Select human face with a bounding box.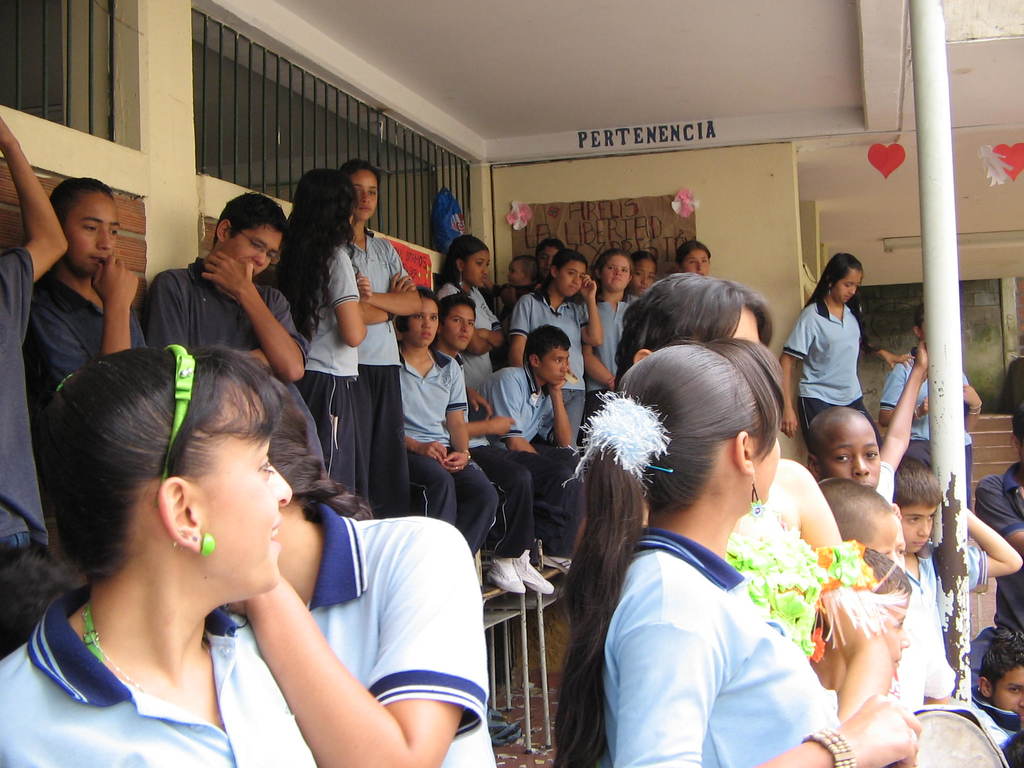
[left=901, top=498, right=932, bottom=554].
